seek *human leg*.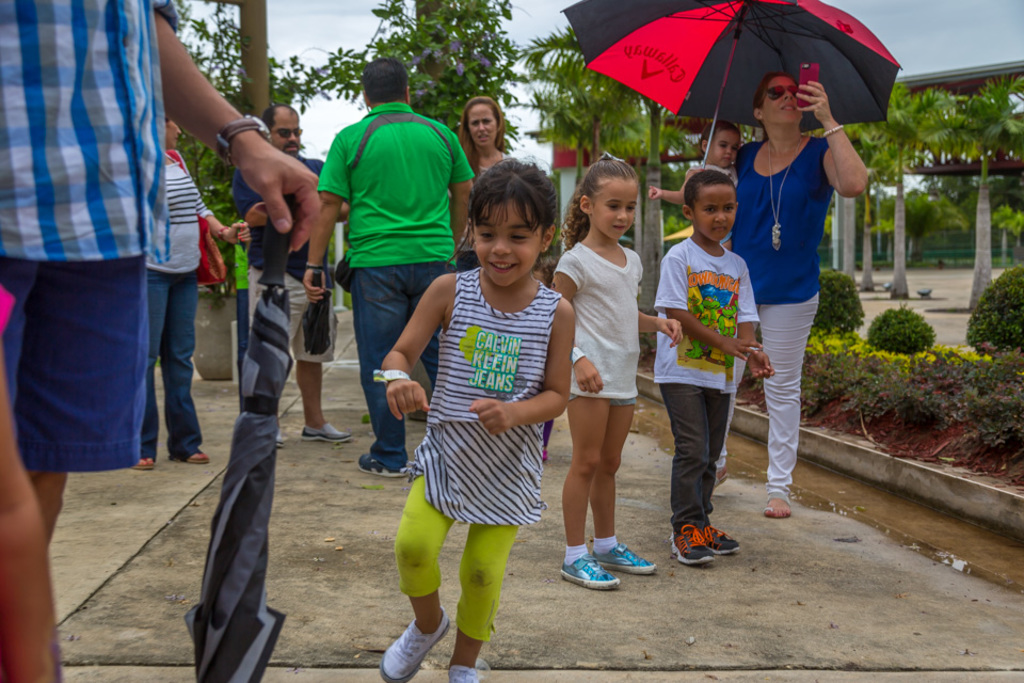
rect(703, 380, 743, 545).
